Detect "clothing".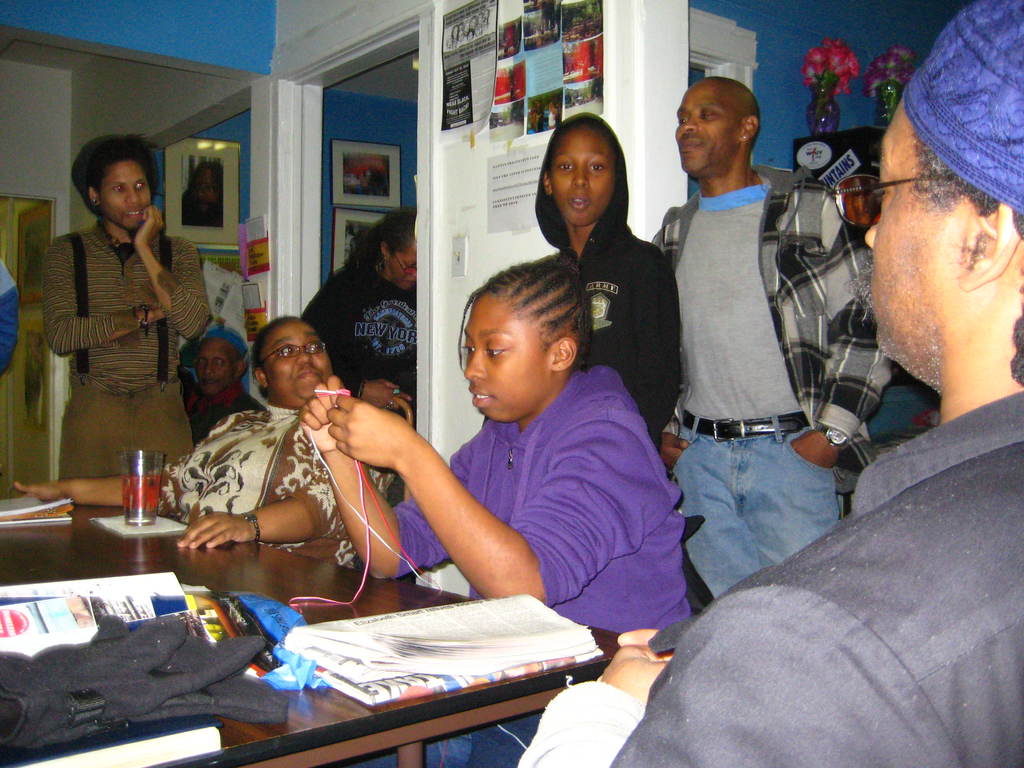
Detected at 640, 157, 906, 604.
